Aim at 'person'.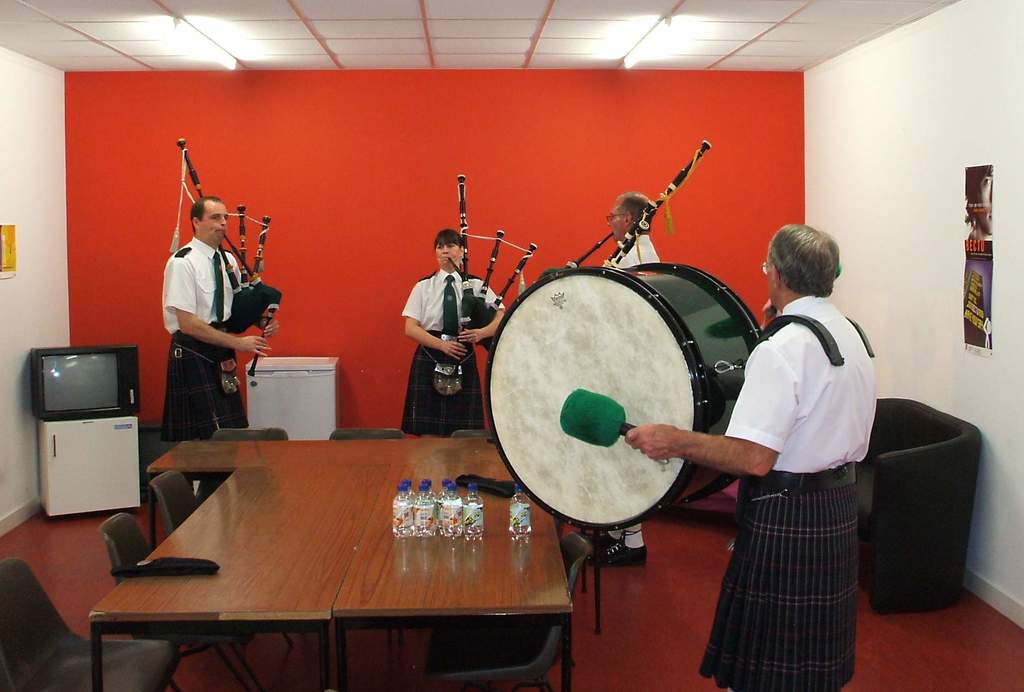
Aimed at bbox=[404, 226, 506, 441].
